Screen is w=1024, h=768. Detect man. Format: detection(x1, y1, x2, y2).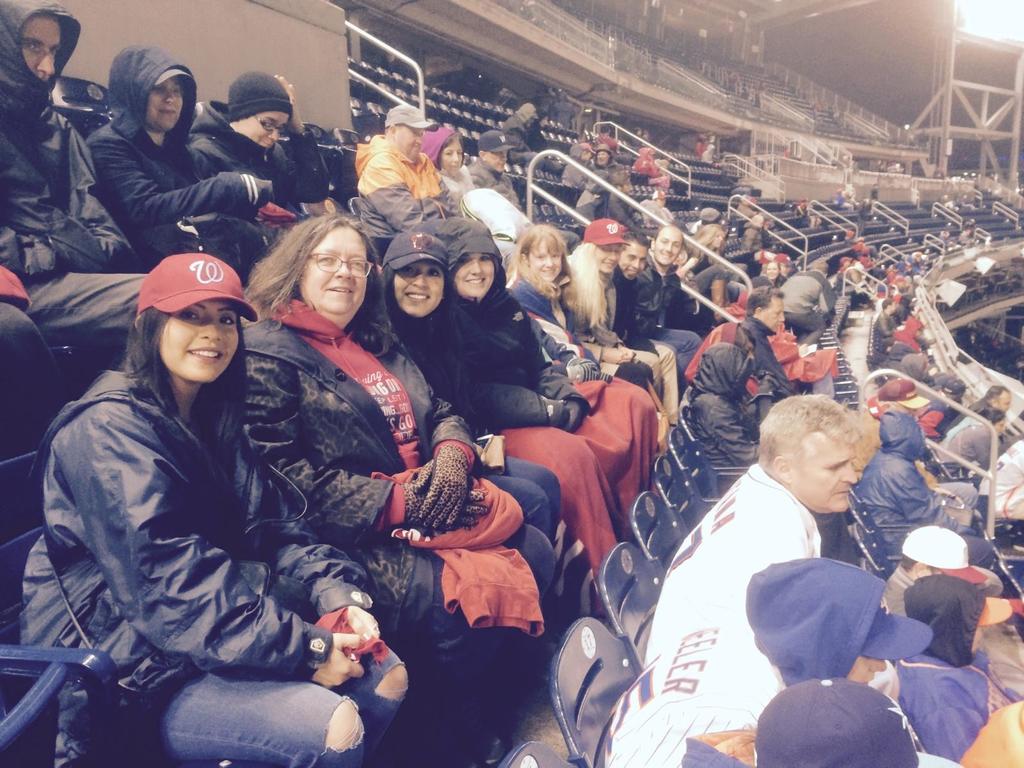
detection(942, 383, 1012, 434).
